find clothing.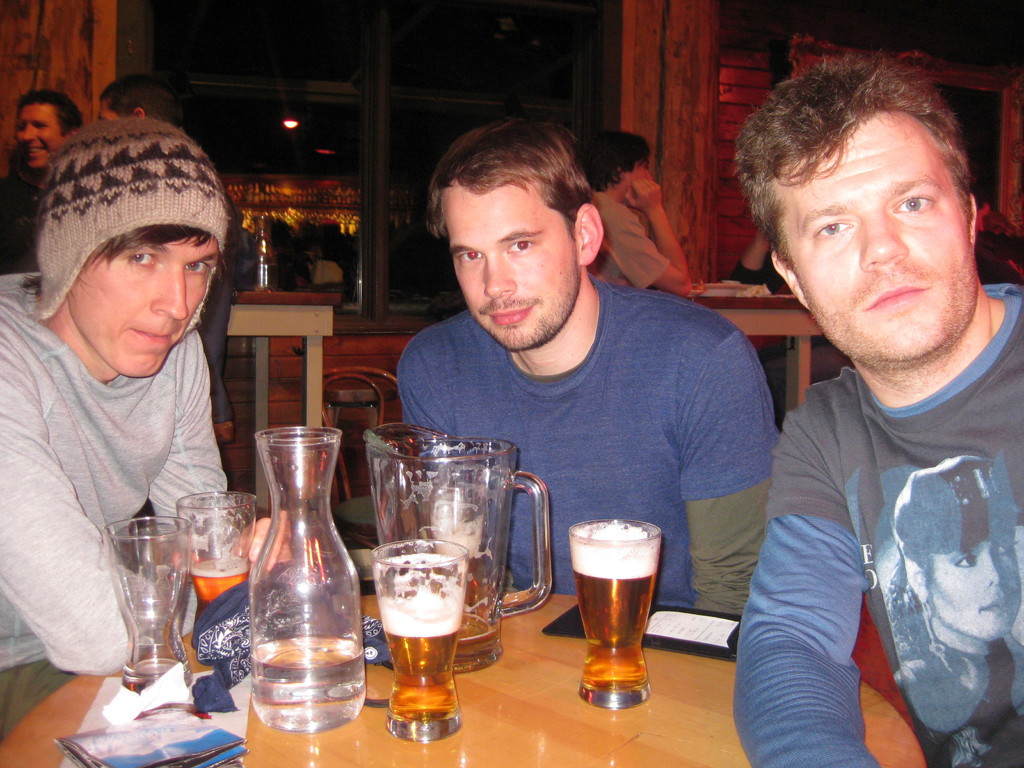
<box>397,301,778,614</box>.
